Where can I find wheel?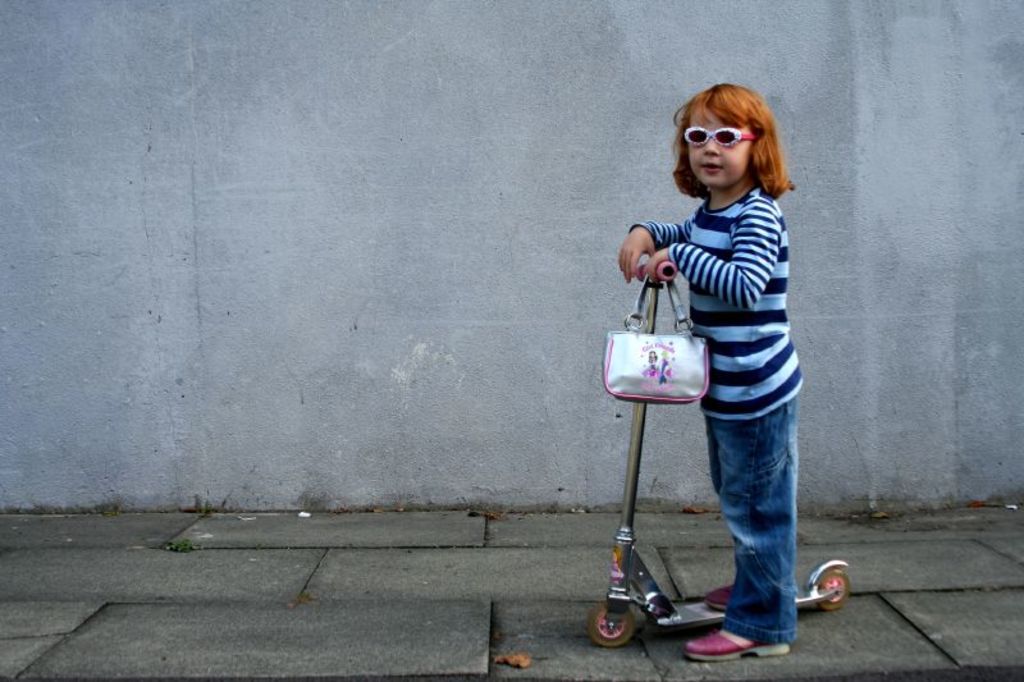
You can find it at (813, 553, 856, 612).
